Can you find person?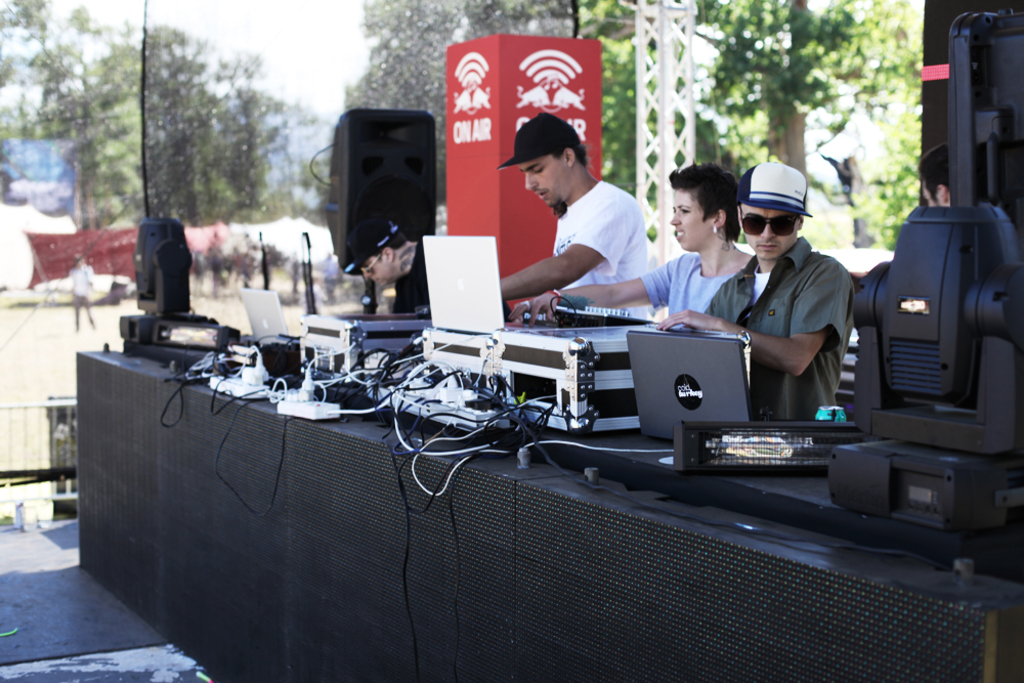
Yes, bounding box: (498,110,652,330).
